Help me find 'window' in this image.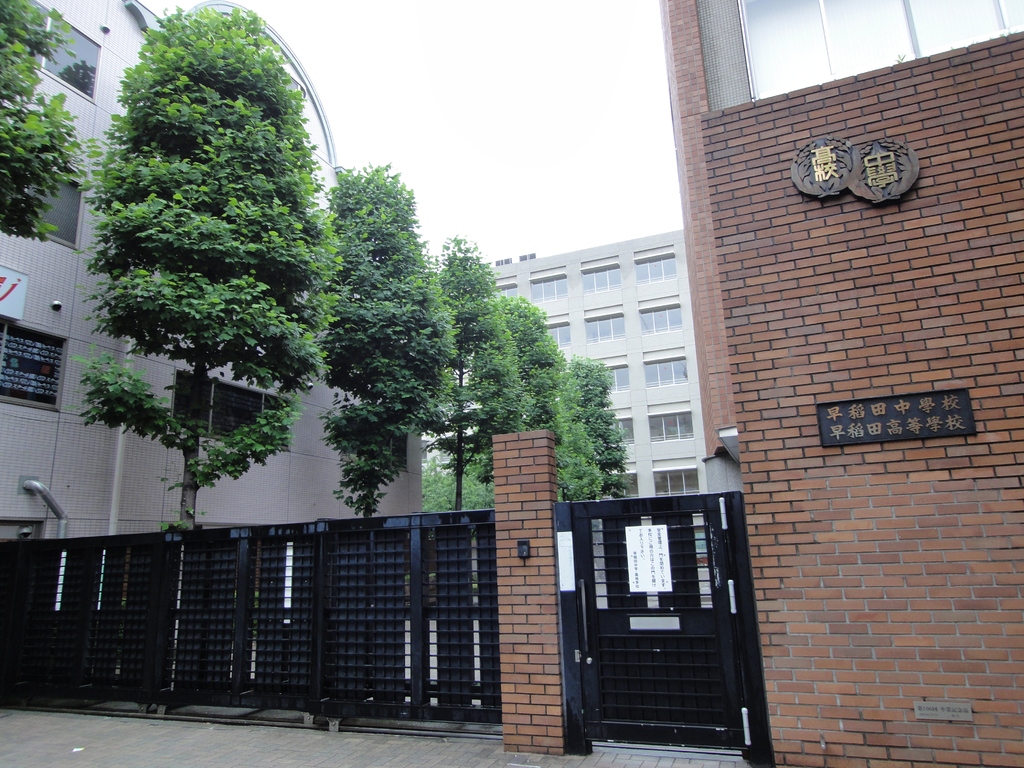
Found it: select_region(174, 368, 285, 451).
